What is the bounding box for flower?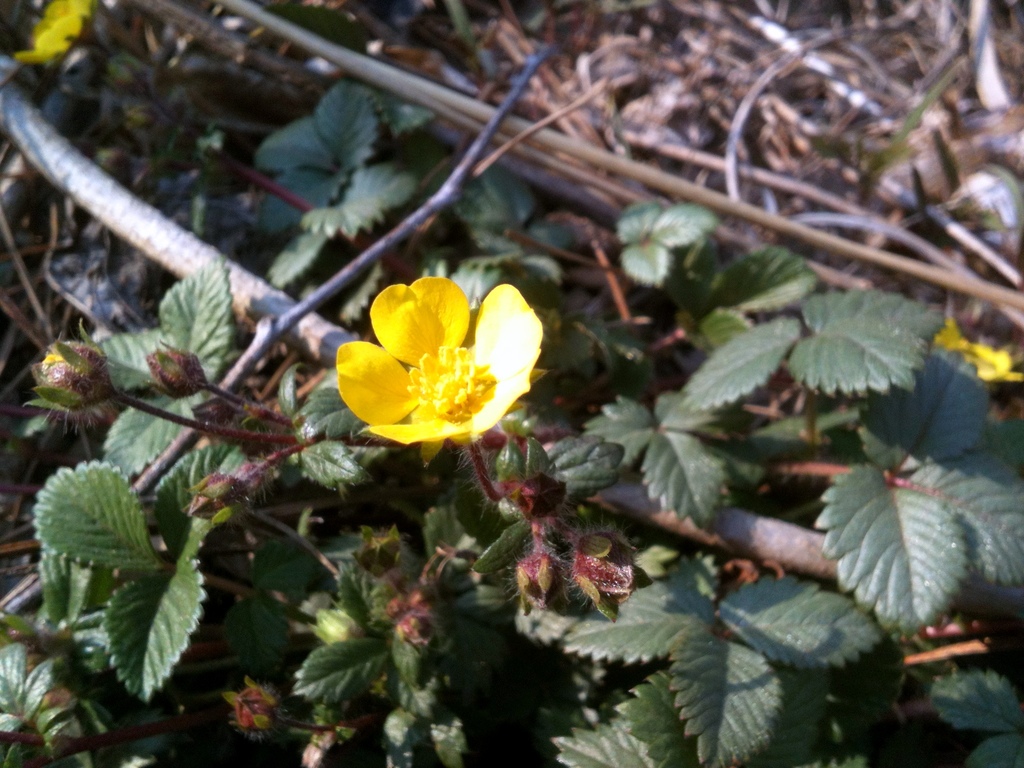
detection(8, 0, 104, 86).
